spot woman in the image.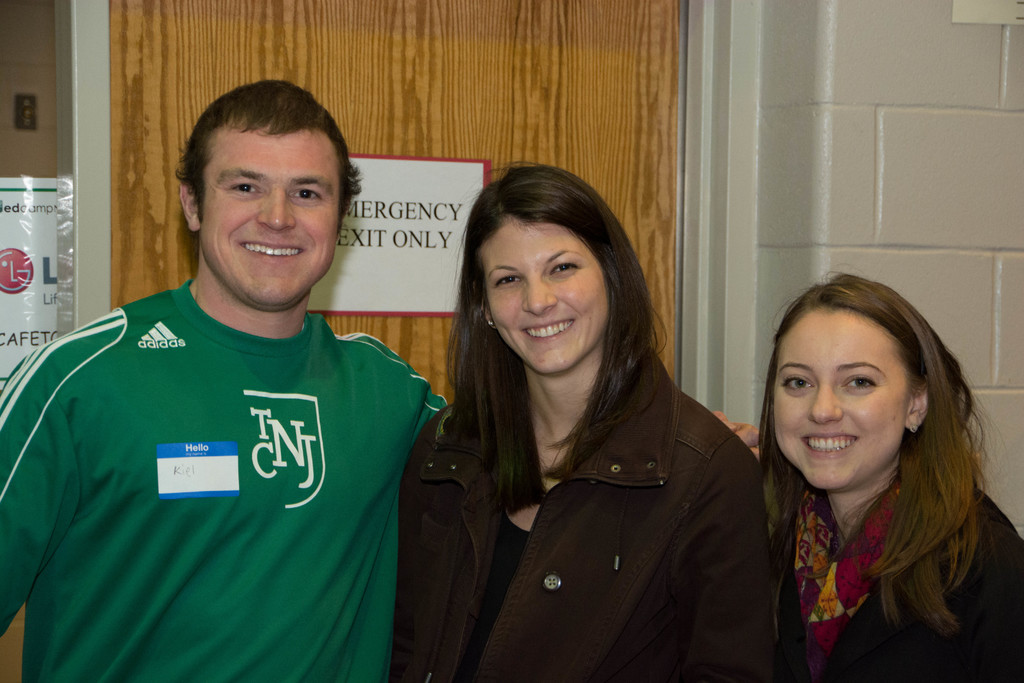
woman found at left=750, top=267, right=1023, bottom=682.
